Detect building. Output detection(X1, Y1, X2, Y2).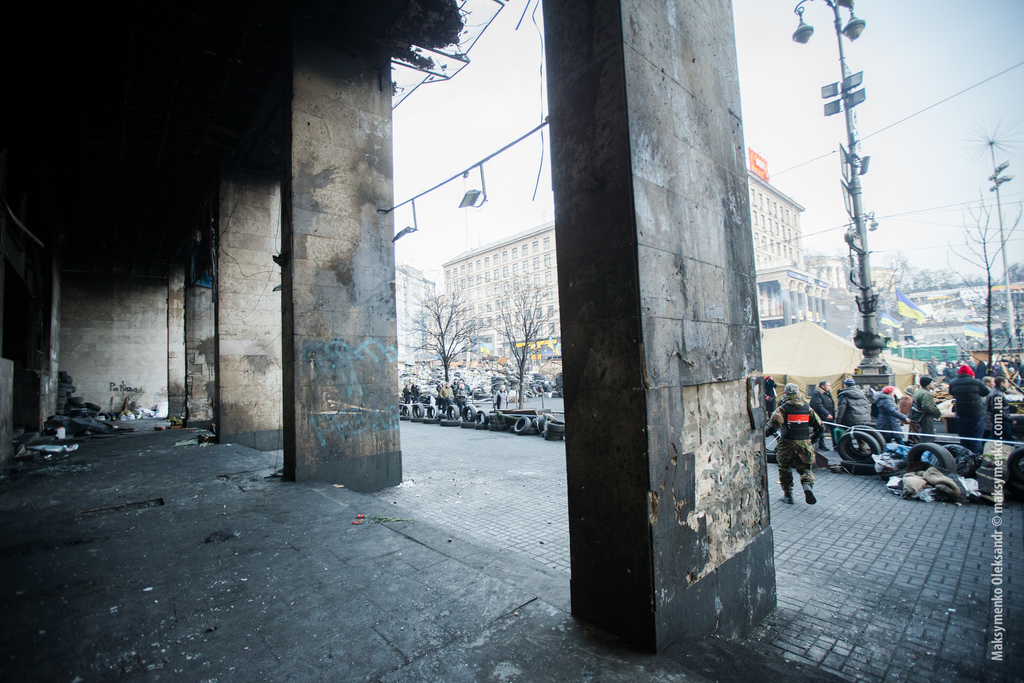
detection(438, 168, 831, 361).
